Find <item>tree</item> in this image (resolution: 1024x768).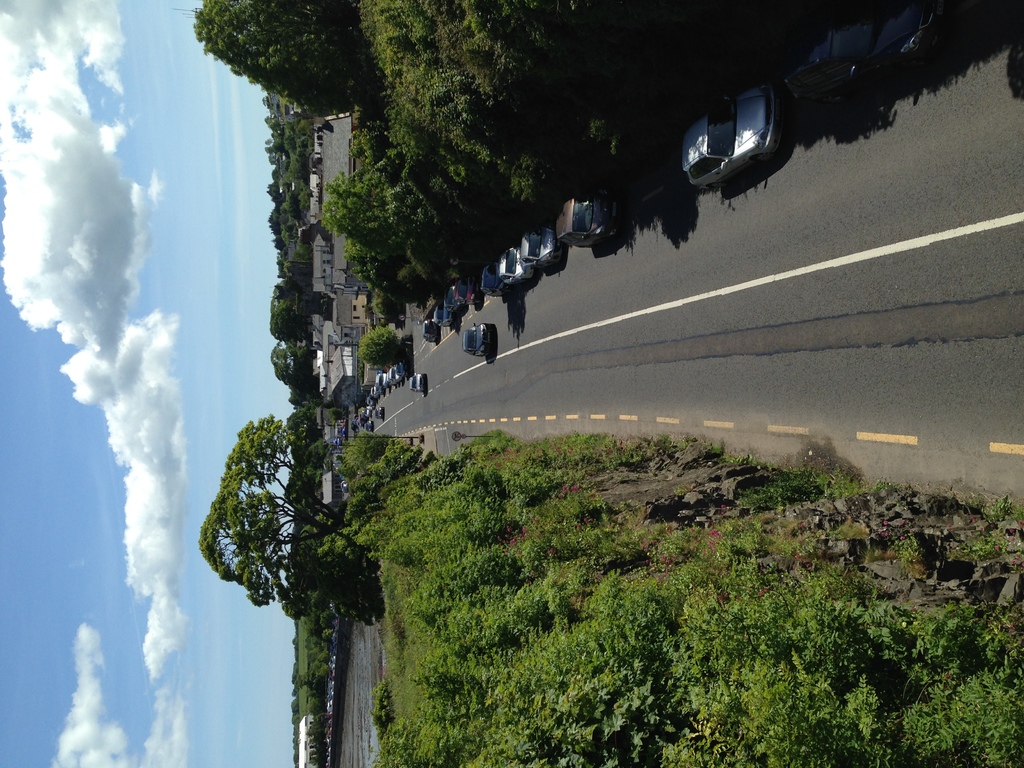
Rect(209, 424, 360, 600).
